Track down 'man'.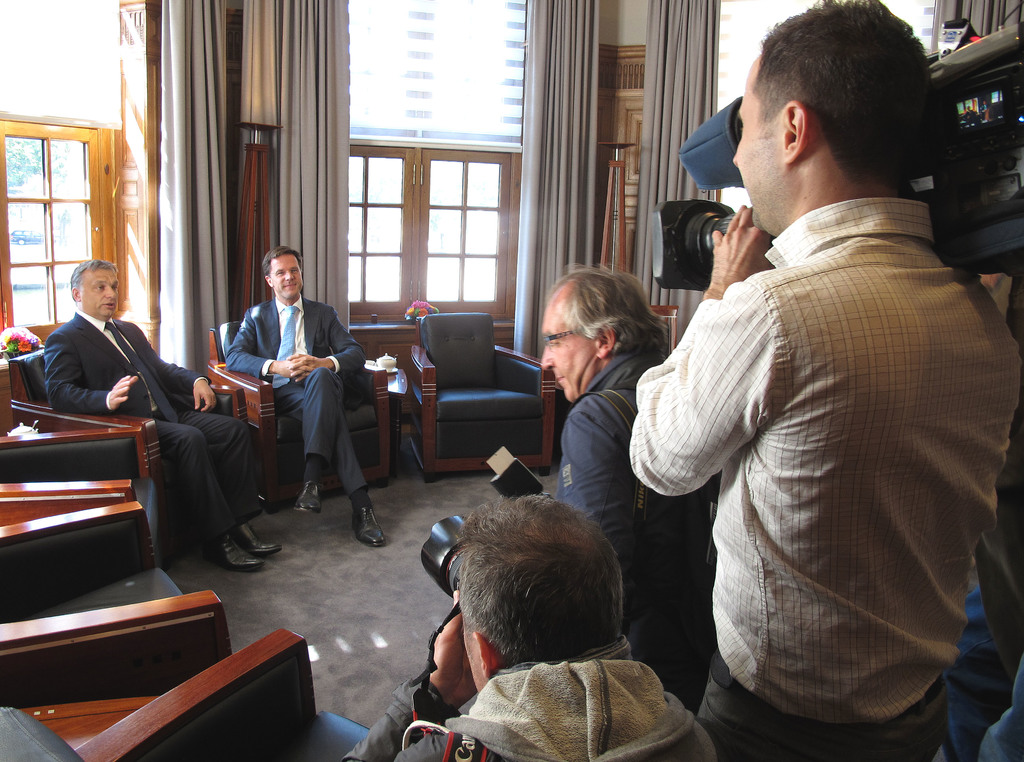
Tracked to Rect(222, 243, 380, 546).
